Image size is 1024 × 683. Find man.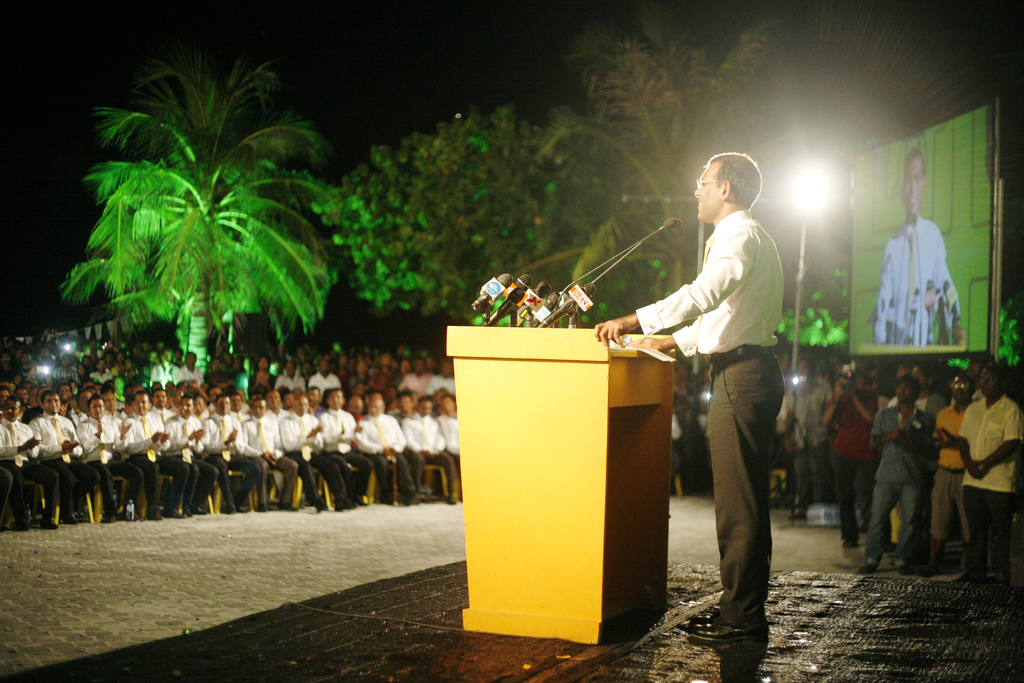
{"left": 266, "top": 389, "right": 276, "bottom": 411}.
